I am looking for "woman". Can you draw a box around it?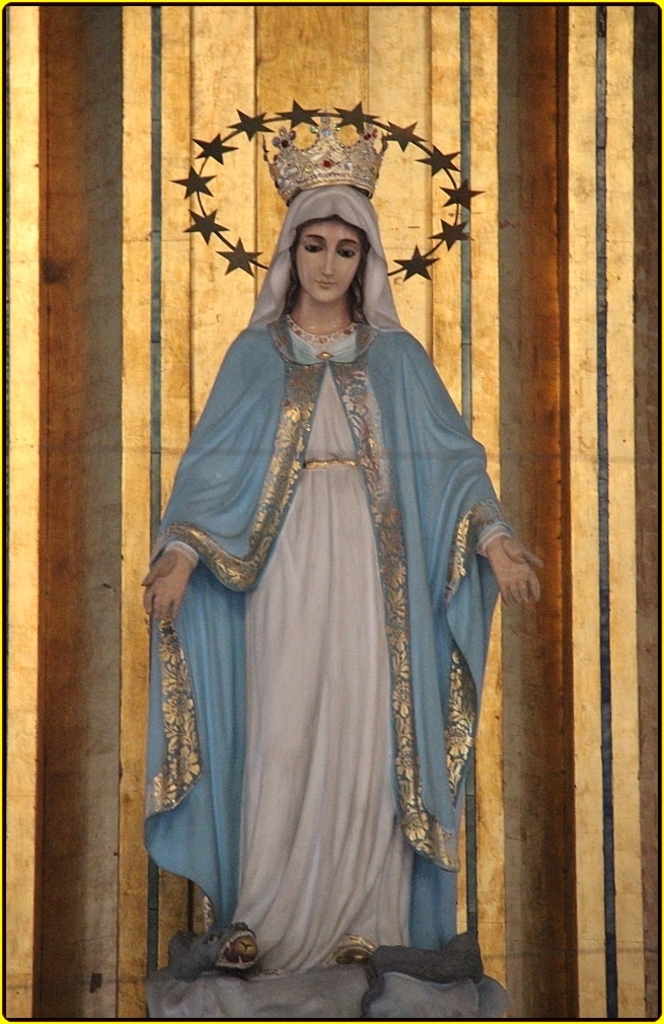
Sure, the bounding box is box(137, 150, 516, 964).
